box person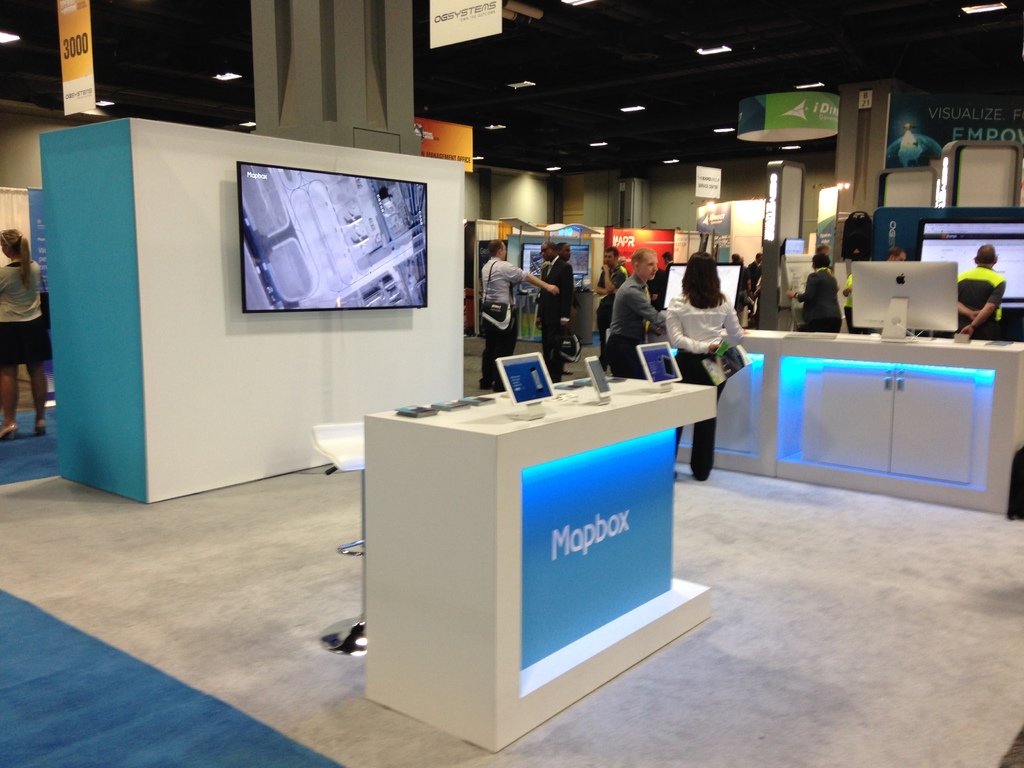
[538,241,574,382]
